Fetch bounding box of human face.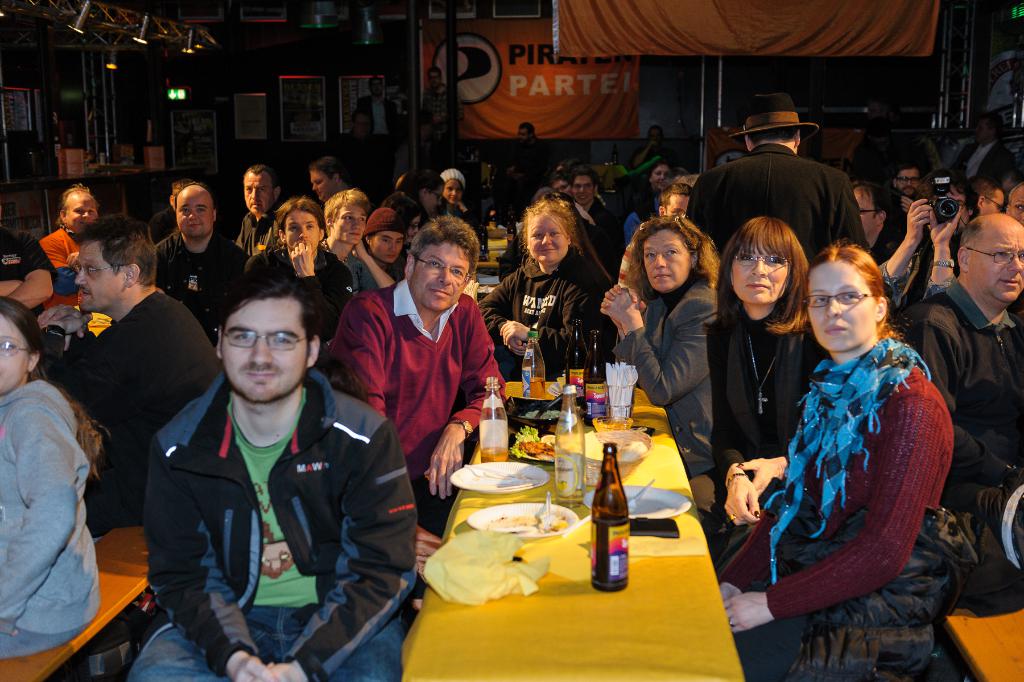
Bbox: l=407, t=216, r=420, b=237.
